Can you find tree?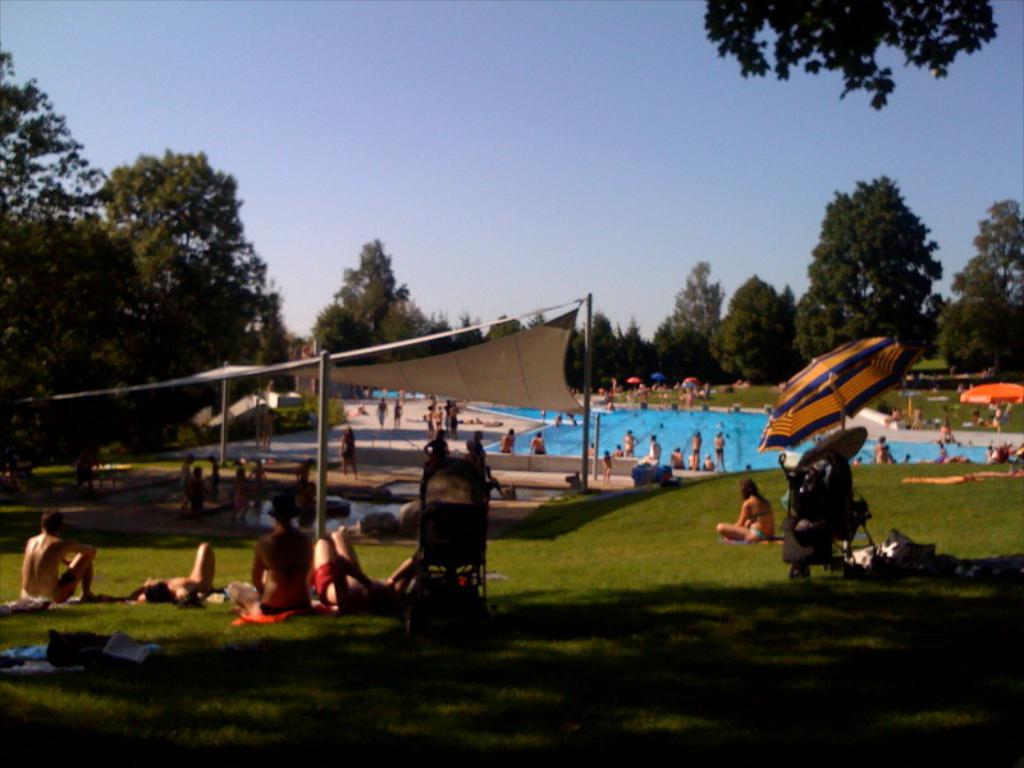
Yes, bounding box: 314/243/442/357.
